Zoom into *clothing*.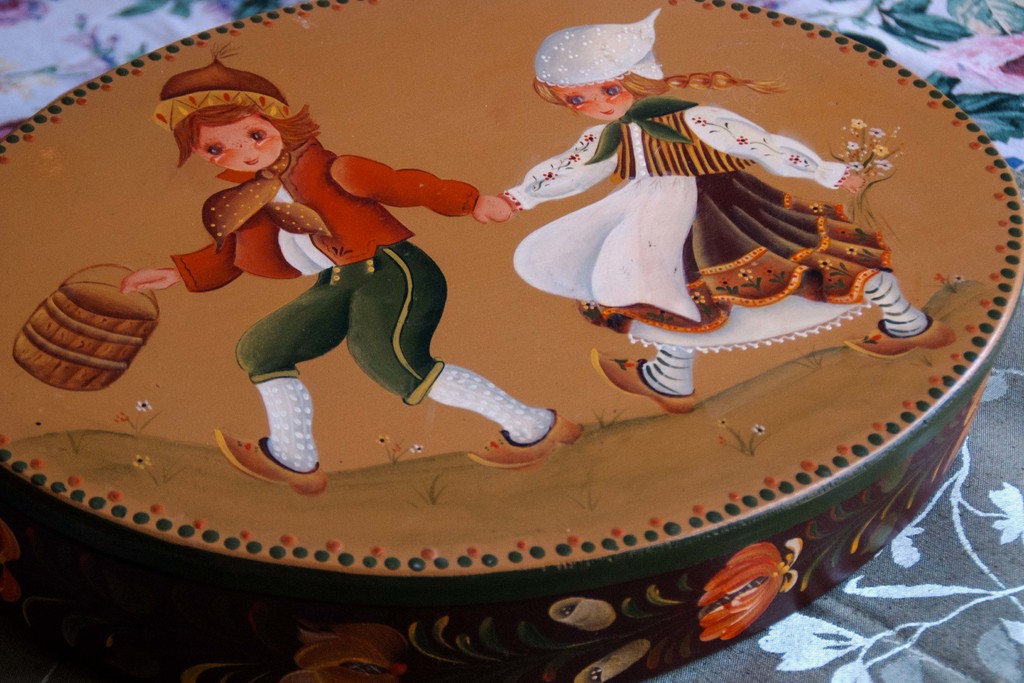
Zoom target: <region>485, 64, 867, 346</region>.
